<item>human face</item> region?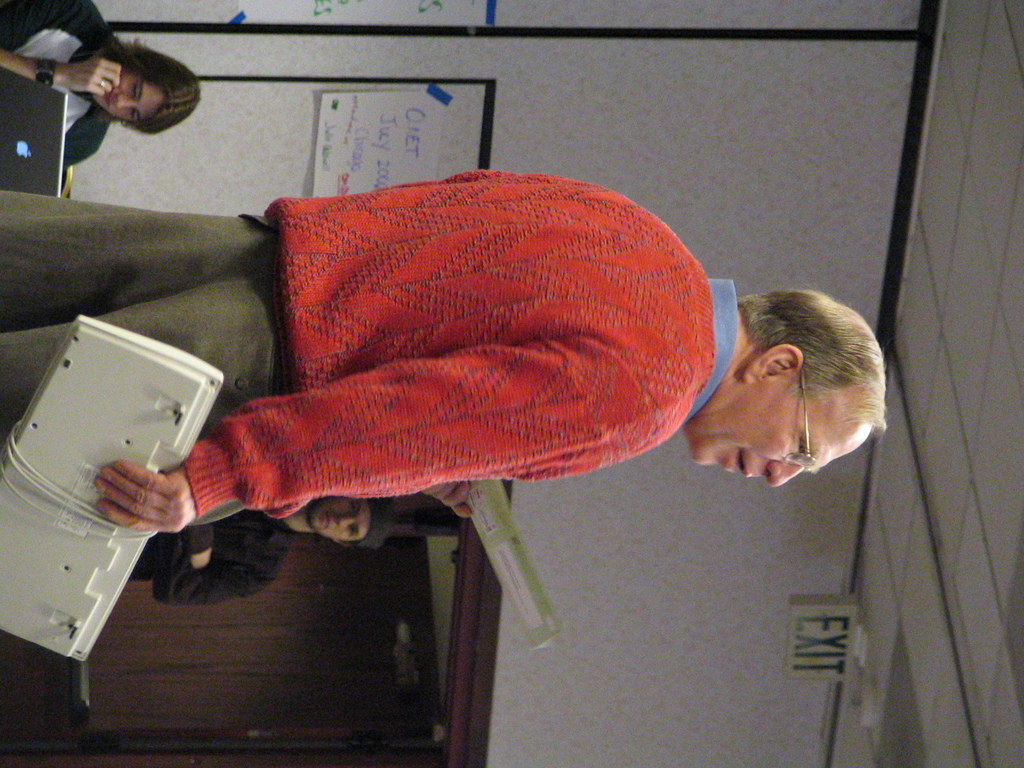
x1=311, y1=494, x2=368, y2=547
